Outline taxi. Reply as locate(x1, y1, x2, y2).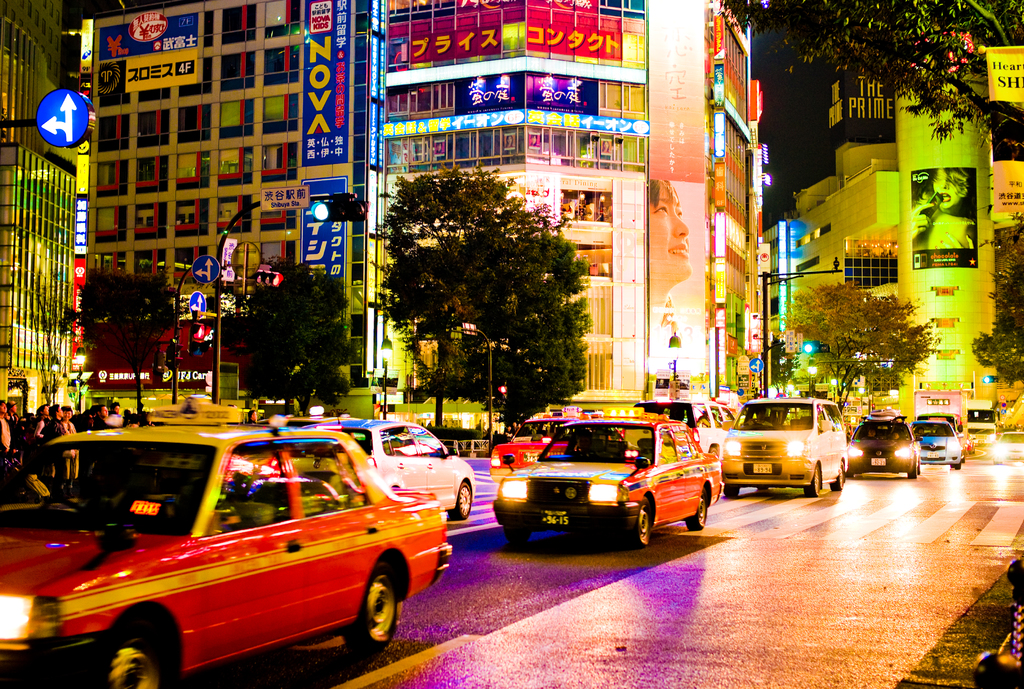
locate(3, 394, 453, 688).
